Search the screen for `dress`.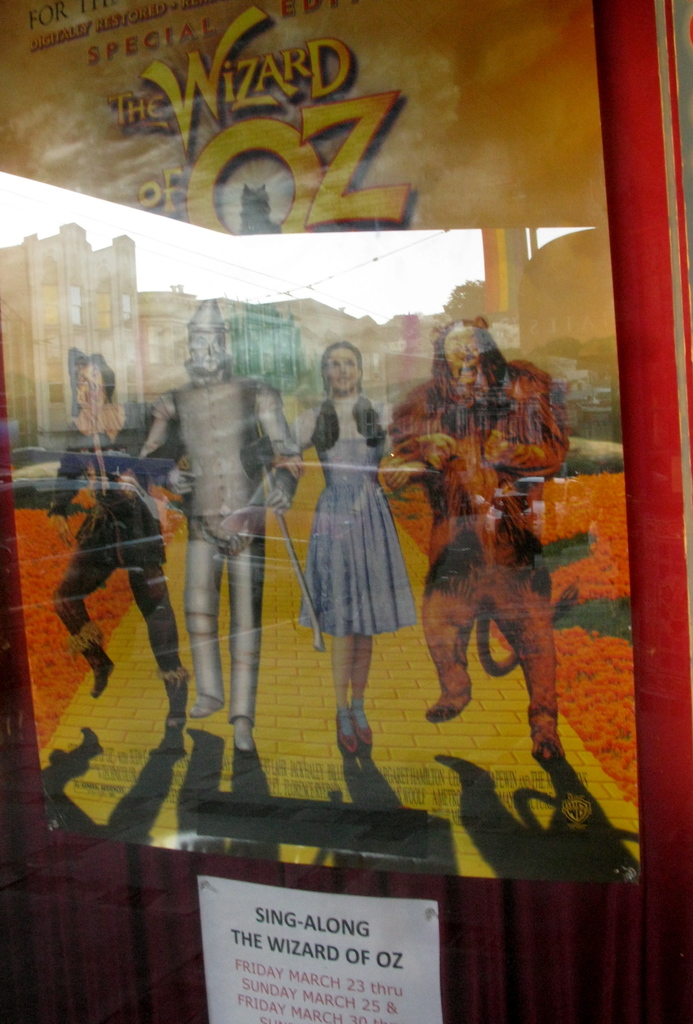
Found at (left=288, top=396, right=423, bottom=643).
